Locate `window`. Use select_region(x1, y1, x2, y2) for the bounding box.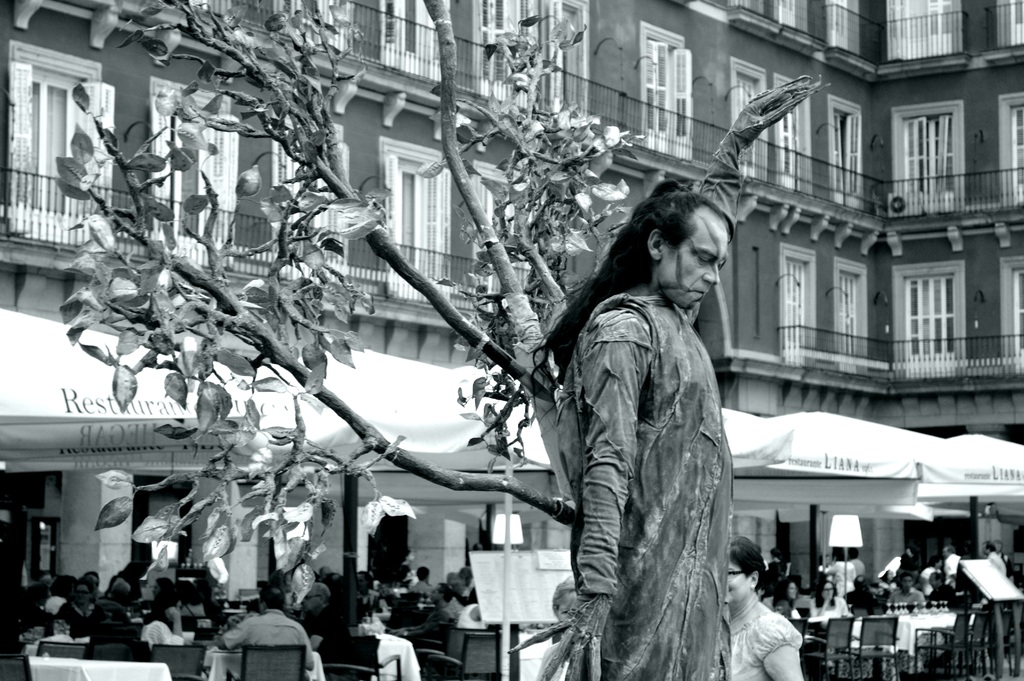
select_region(886, 106, 965, 217).
